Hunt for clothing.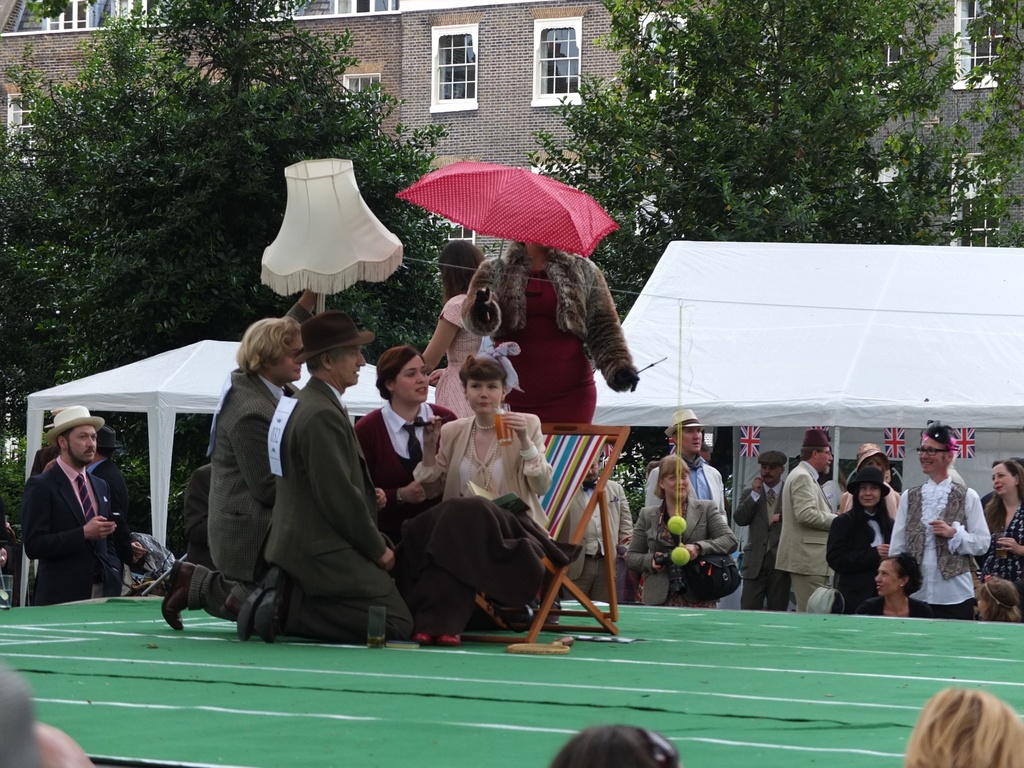
Hunted down at (22, 461, 121, 608).
